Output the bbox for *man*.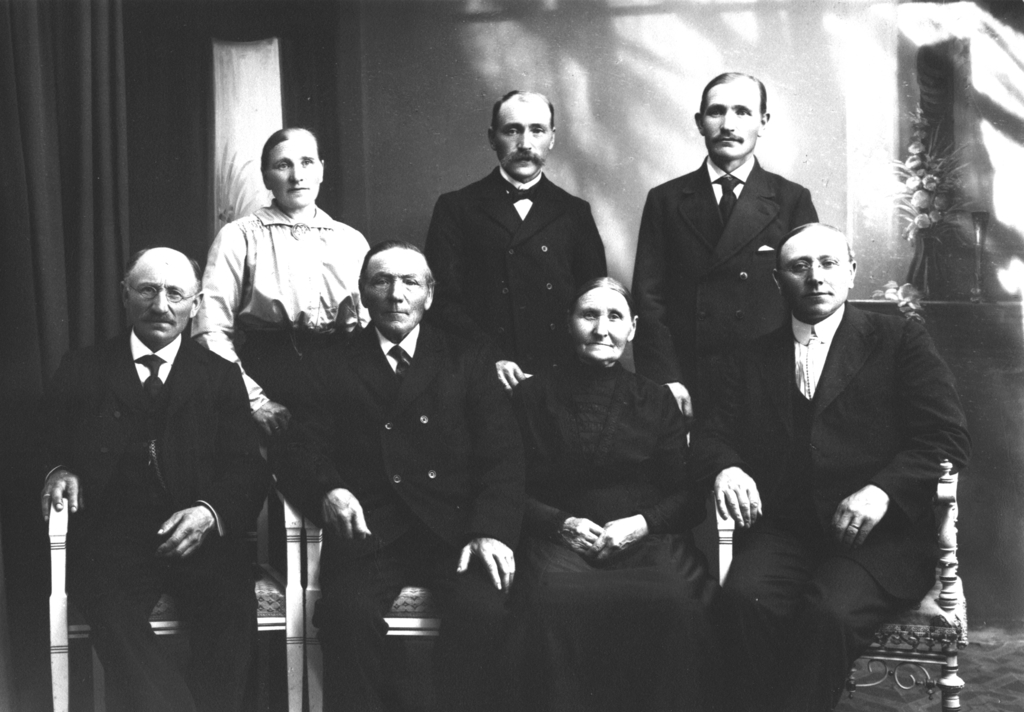
{"x1": 687, "y1": 219, "x2": 972, "y2": 711}.
